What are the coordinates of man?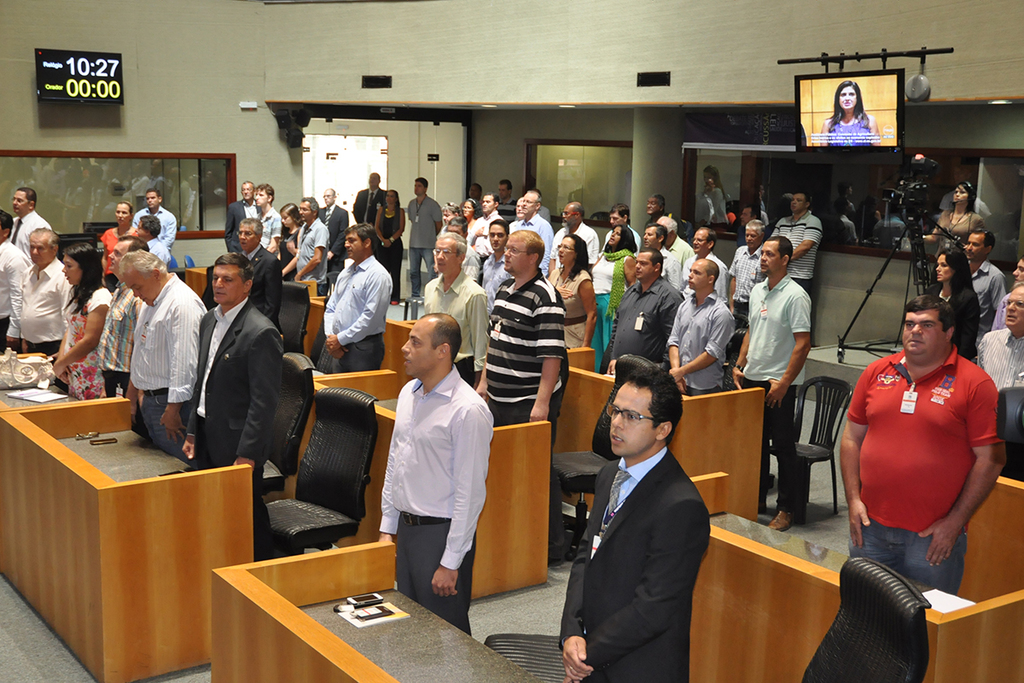
<bbox>514, 193, 530, 225</bbox>.
